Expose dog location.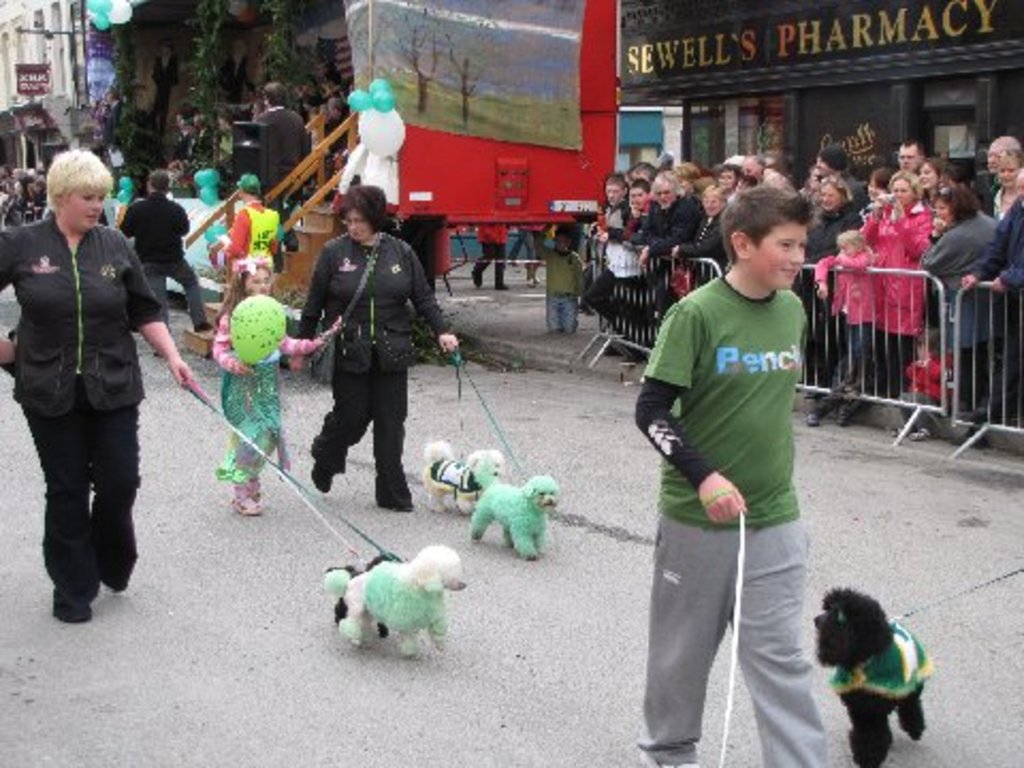
Exposed at l=467, t=476, r=565, b=557.
